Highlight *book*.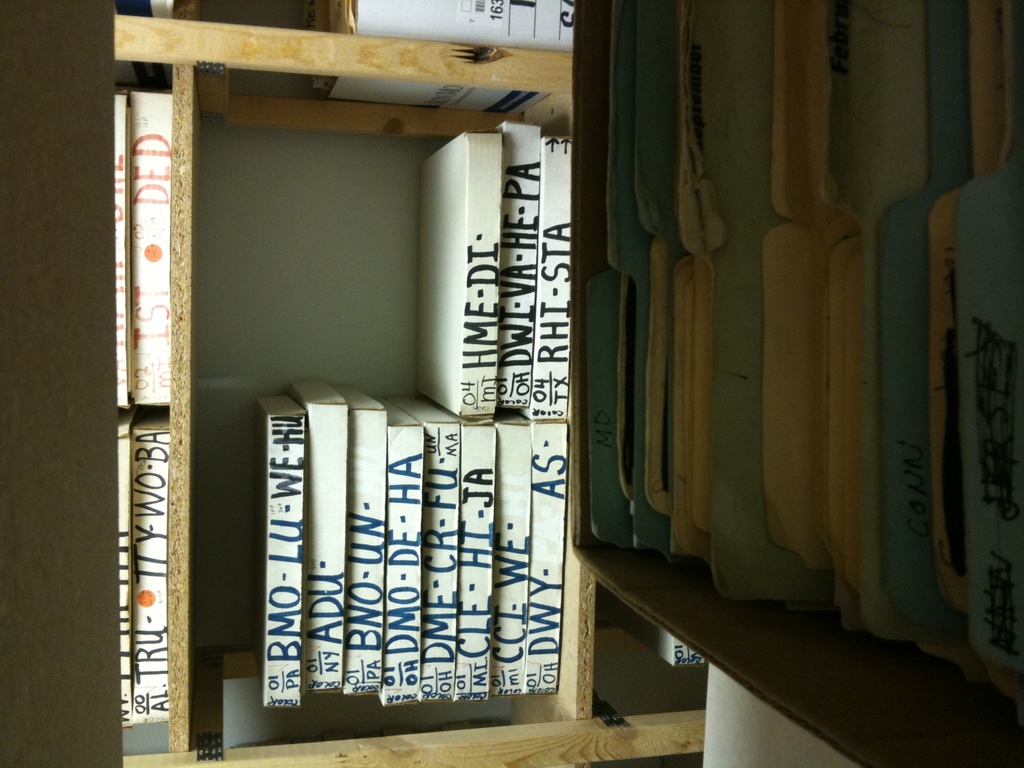
Highlighted region: x1=501, y1=418, x2=532, y2=708.
